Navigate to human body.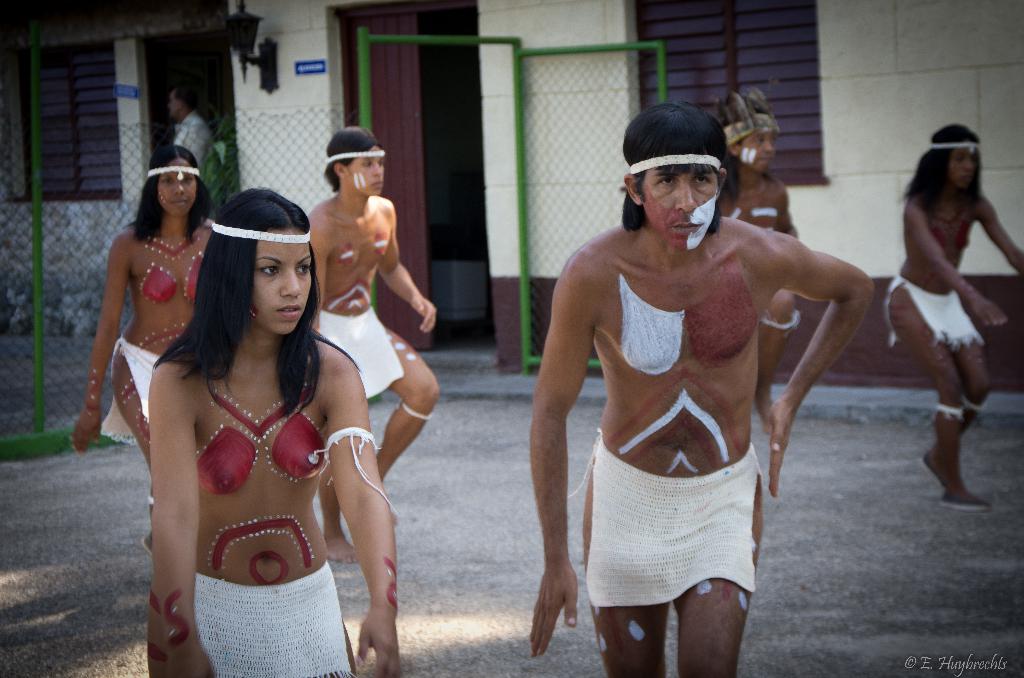
Navigation target: bbox=(165, 82, 215, 162).
